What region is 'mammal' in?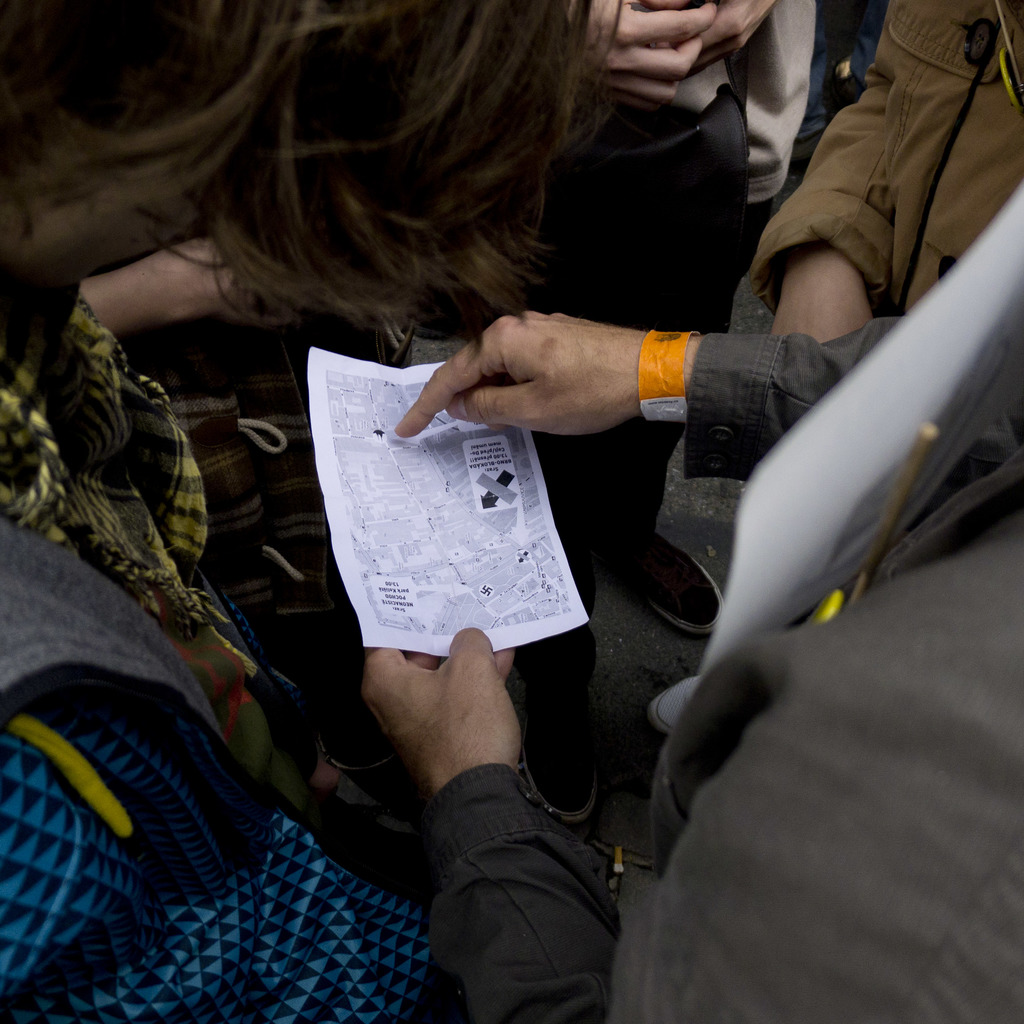
locate(0, 0, 607, 1023).
